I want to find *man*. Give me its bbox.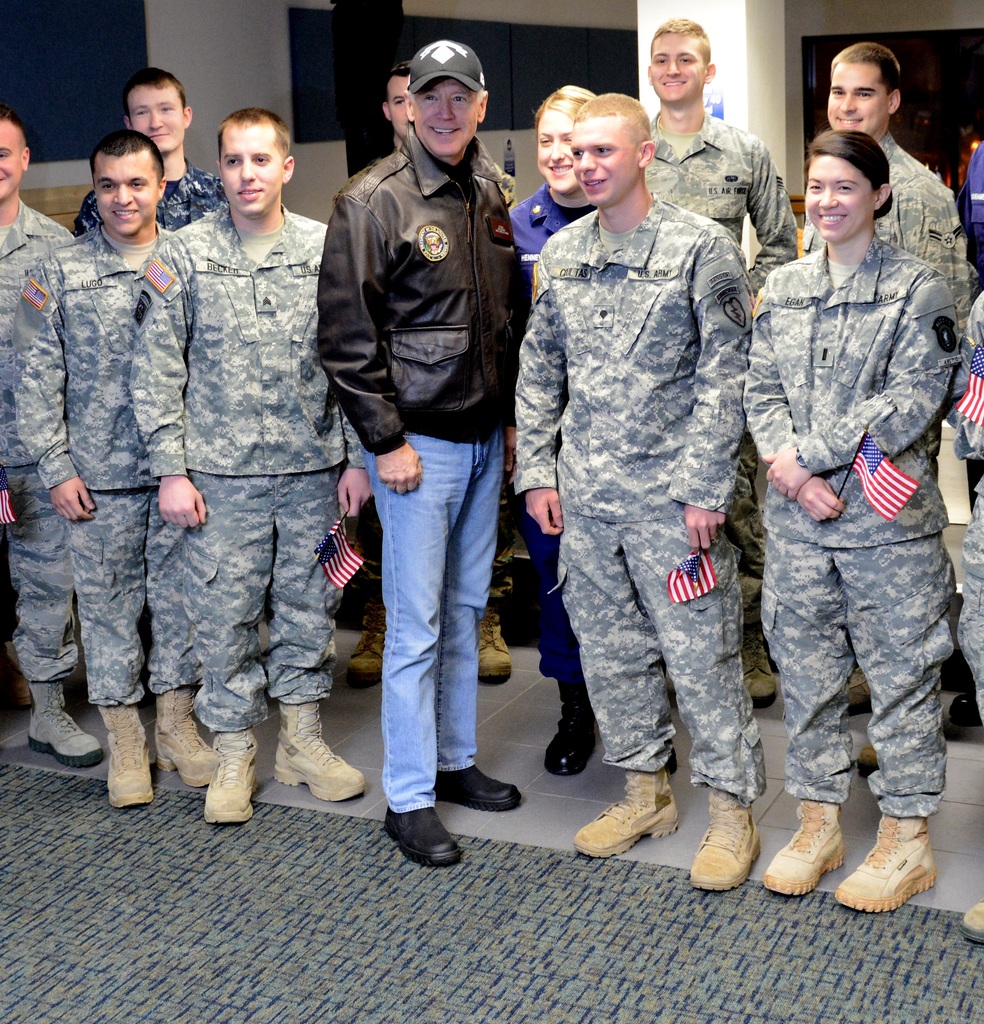
[799,41,981,795].
